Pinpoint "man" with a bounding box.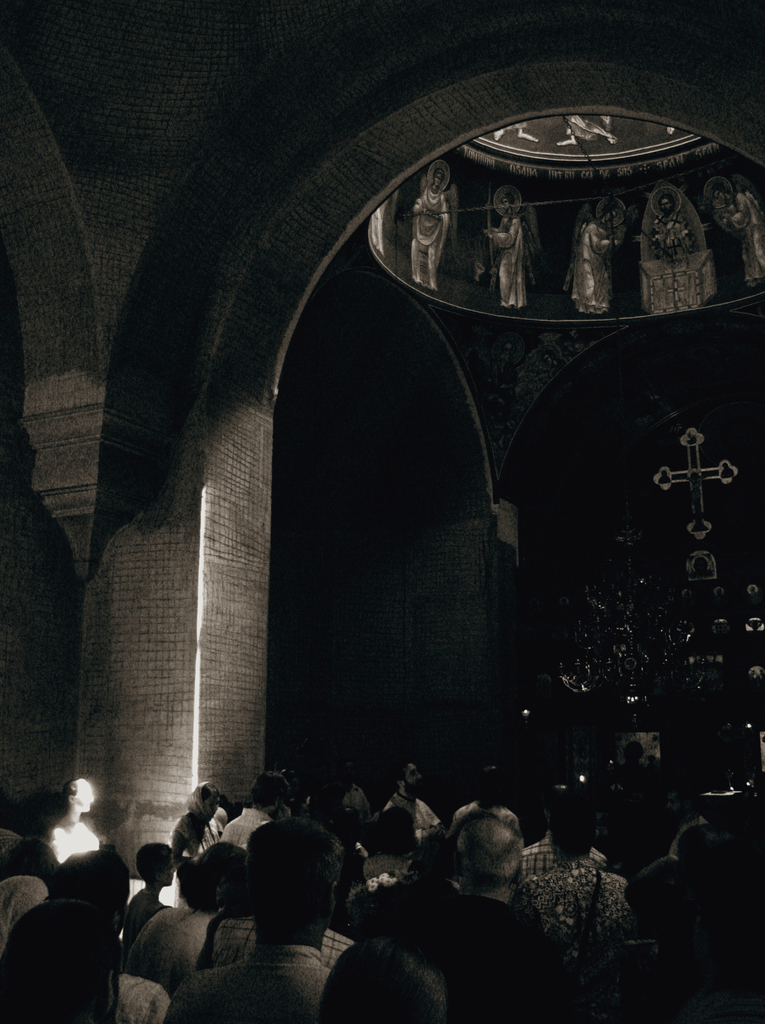
<box>343,776,368,818</box>.
